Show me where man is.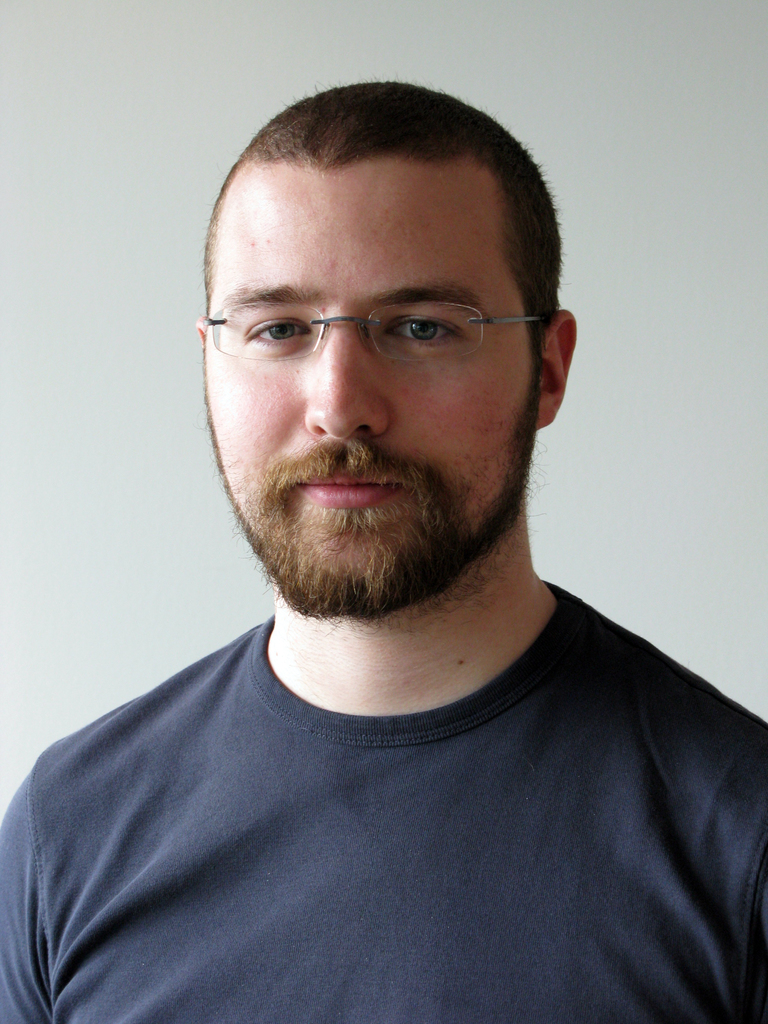
man is at <region>0, 81, 767, 1023</region>.
